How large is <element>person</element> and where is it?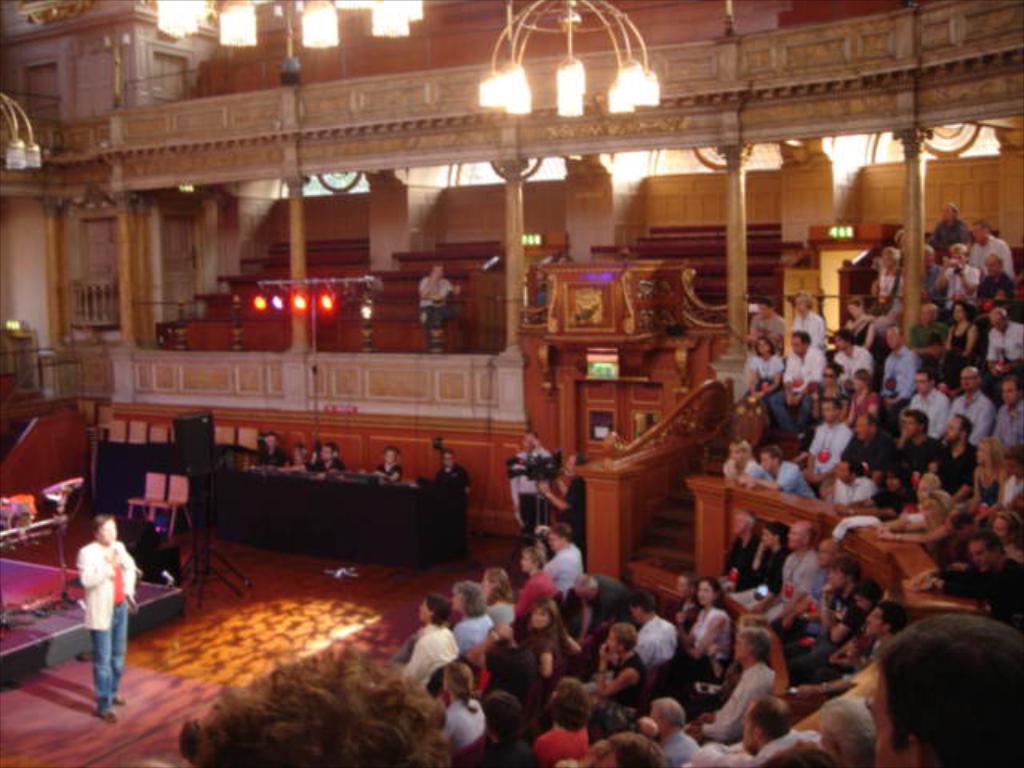
Bounding box: Rect(765, 739, 835, 766).
